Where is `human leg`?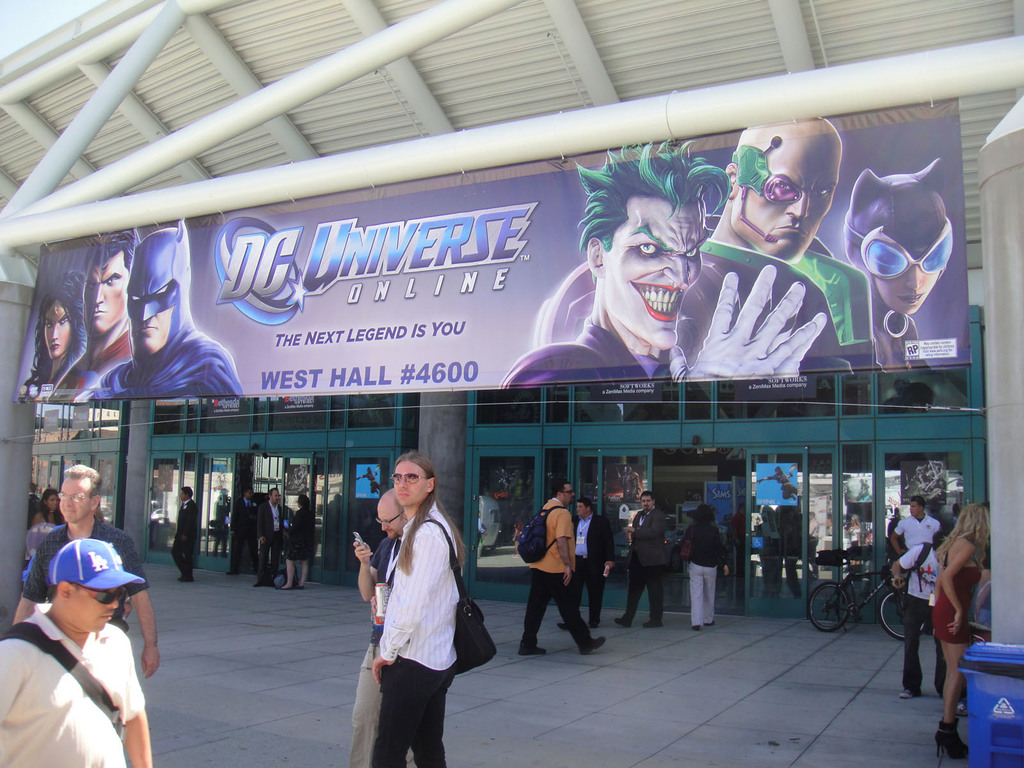
[x1=522, y1=569, x2=551, y2=648].
